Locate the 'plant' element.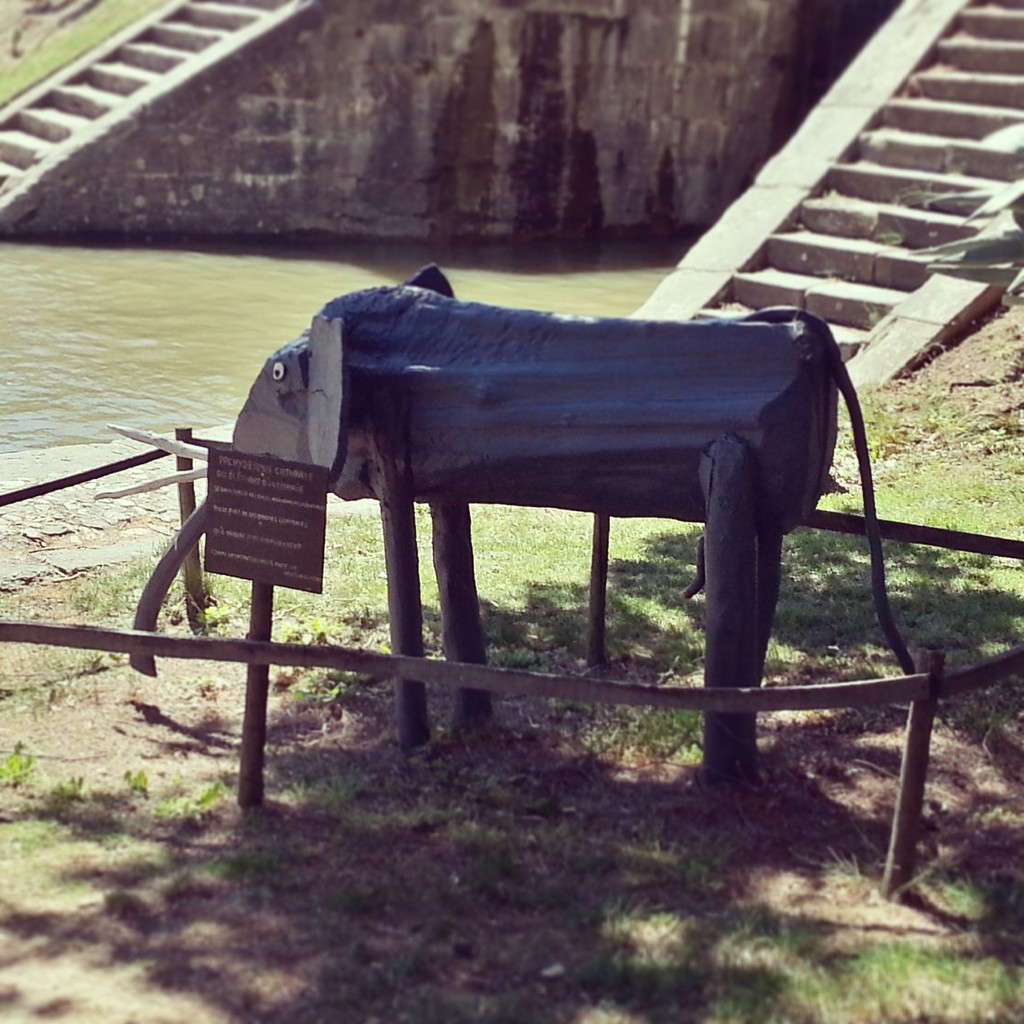
Element bbox: x1=350, y1=796, x2=454, y2=828.
